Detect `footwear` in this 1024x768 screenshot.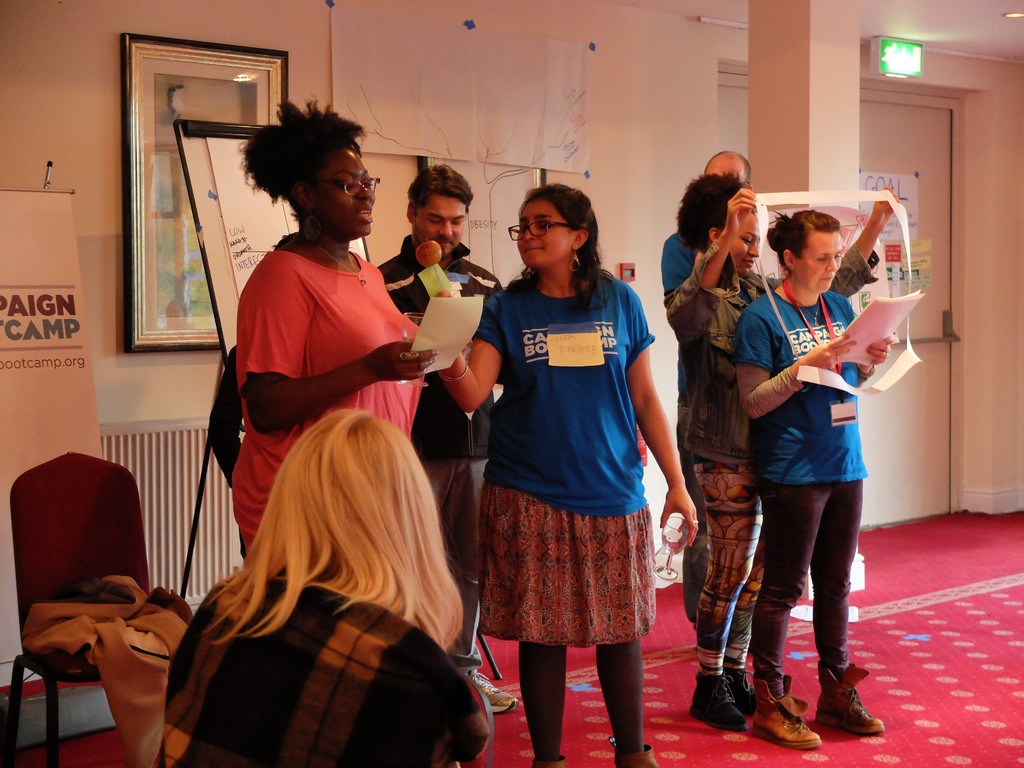
Detection: bbox(609, 732, 658, 766).
